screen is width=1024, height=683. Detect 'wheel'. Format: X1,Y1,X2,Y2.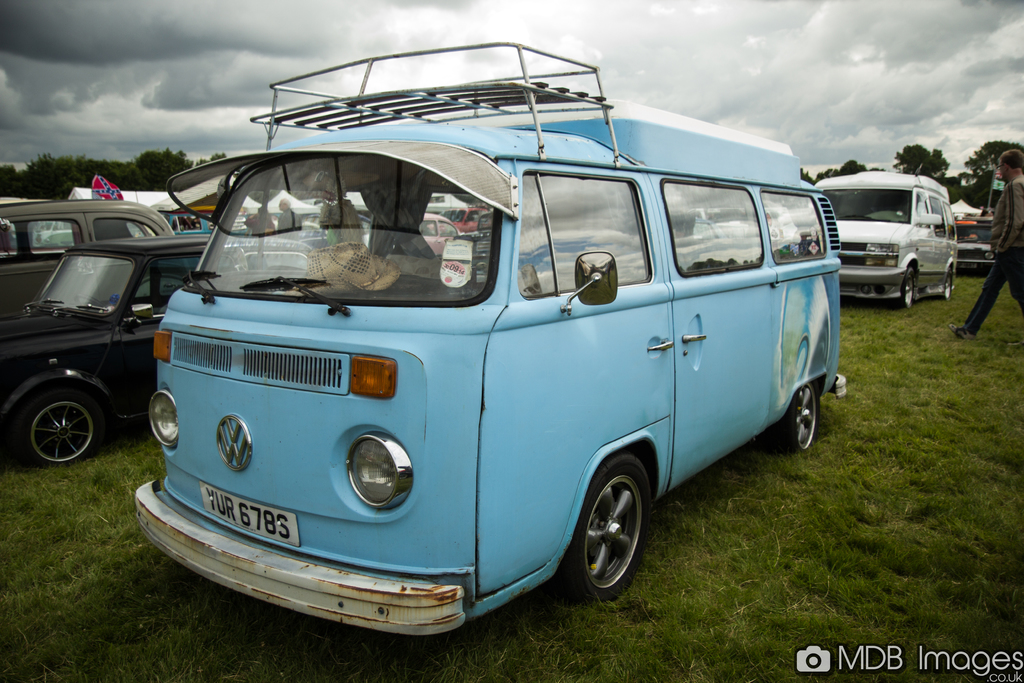
781,383,813,451.
